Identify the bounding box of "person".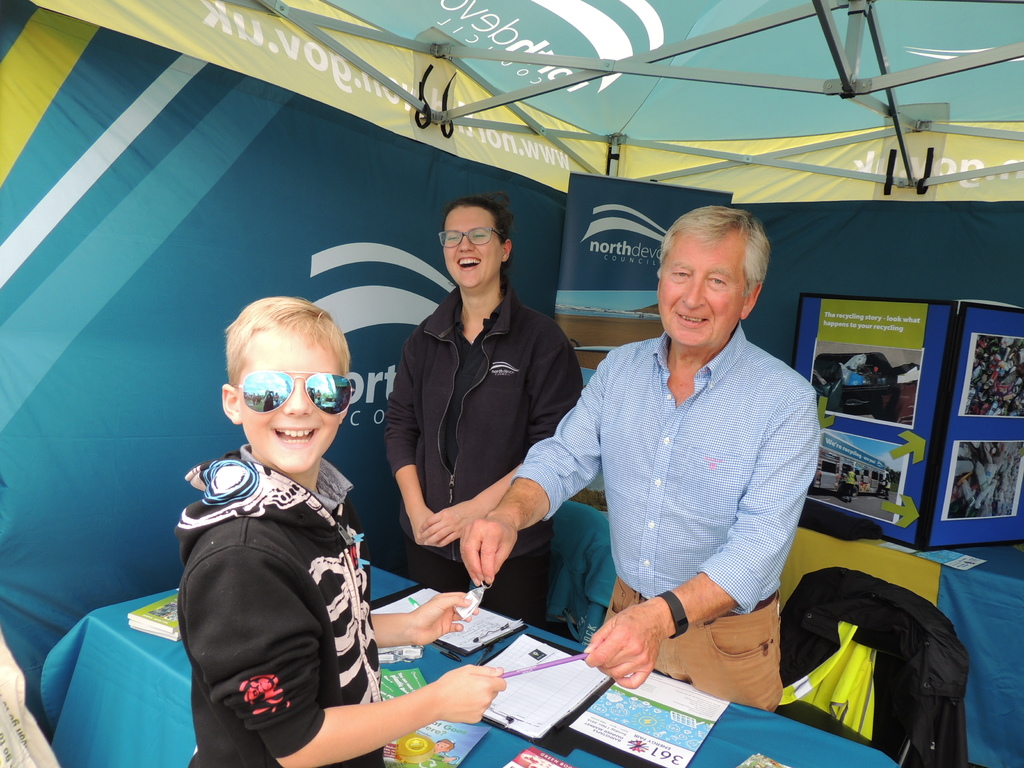
l=457, t=198, r=824, b=705.
